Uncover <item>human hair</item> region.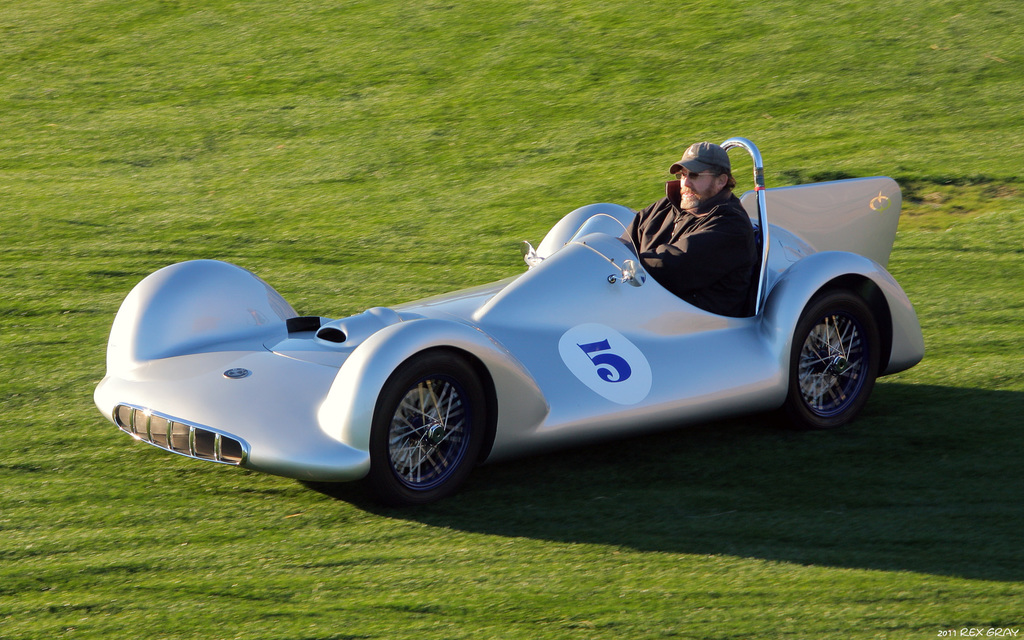
Uncovered: <box>721,170,732,191</box>.
